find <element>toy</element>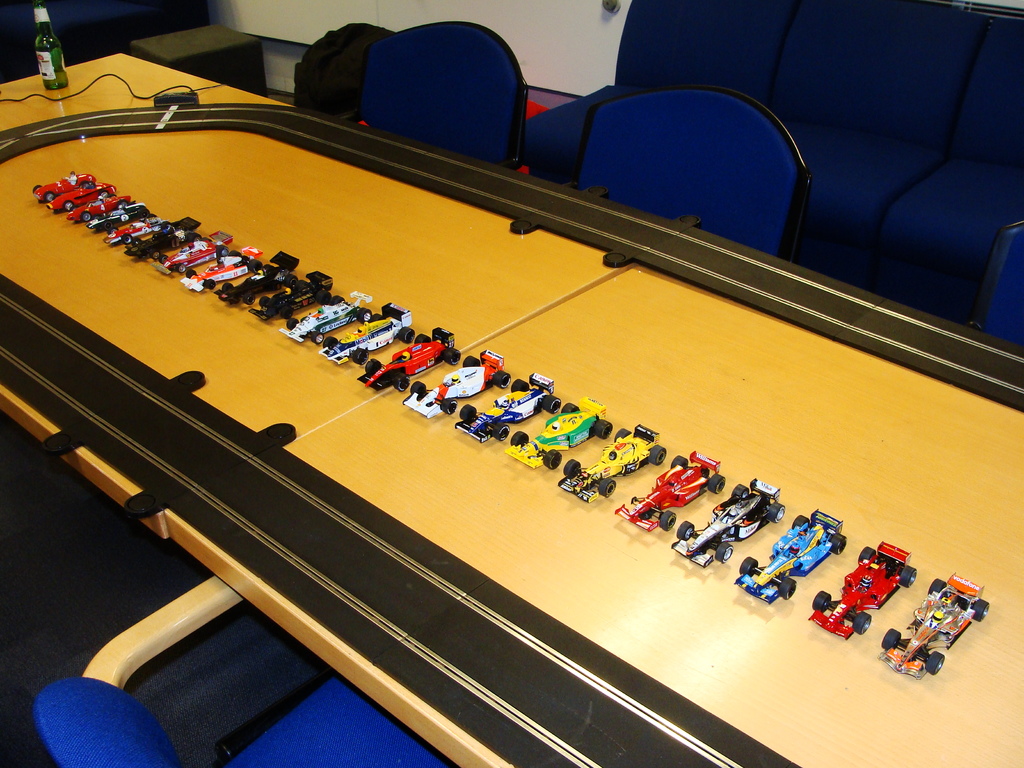
[left=84, top=199, right=150, bottom=232]
